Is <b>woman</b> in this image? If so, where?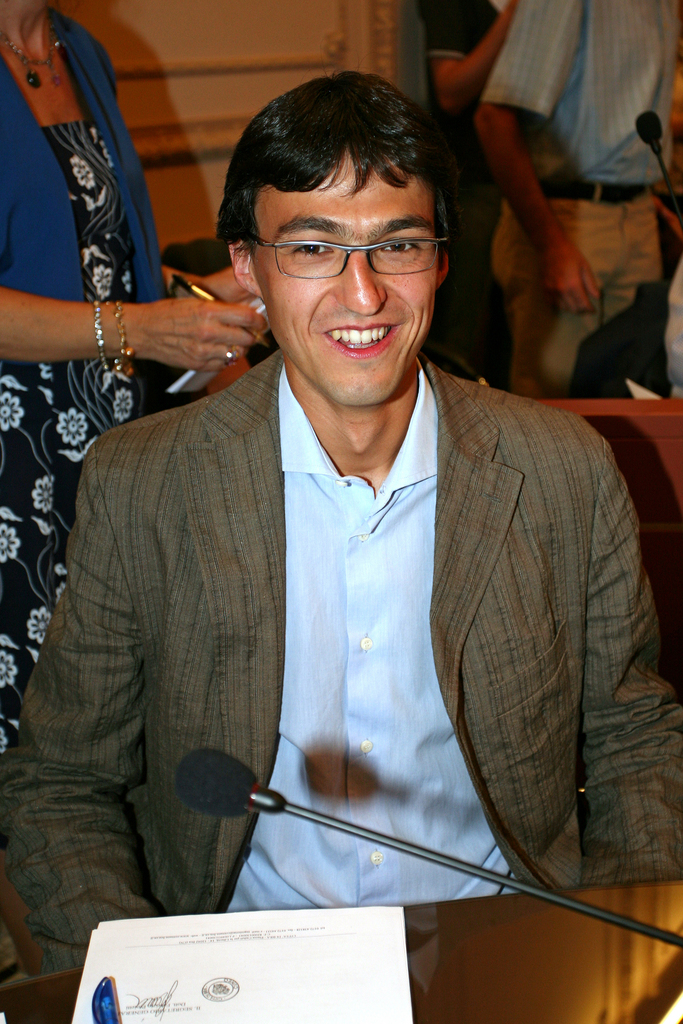
Yes, at pyautogui.locateOnScreen(0, 0, 262, 767).
